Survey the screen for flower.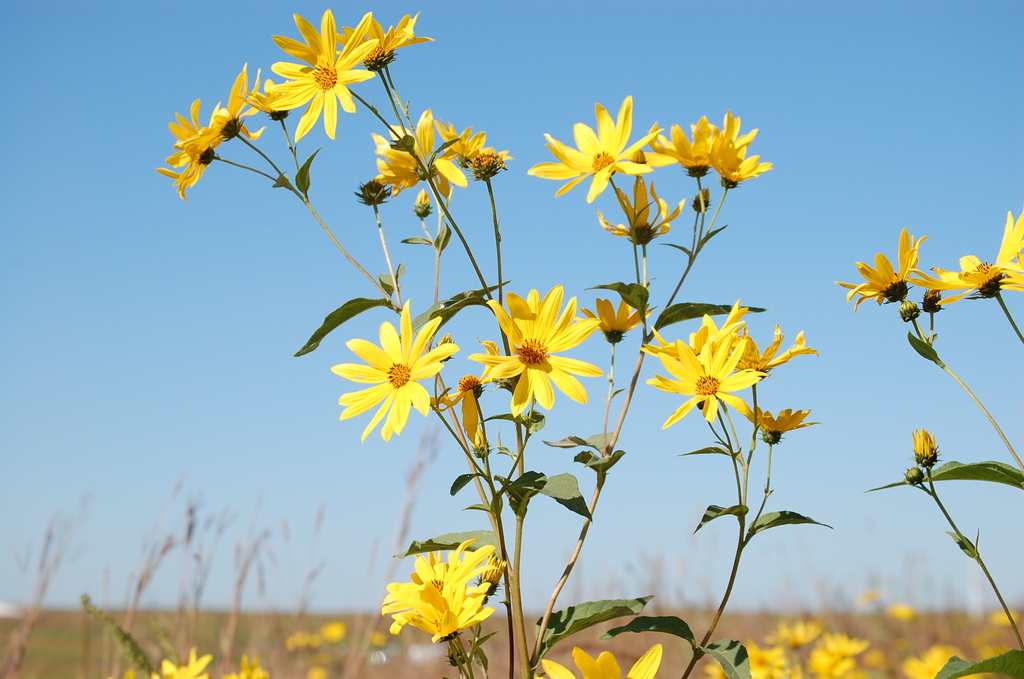
Survey found: 152/97/227/202.
